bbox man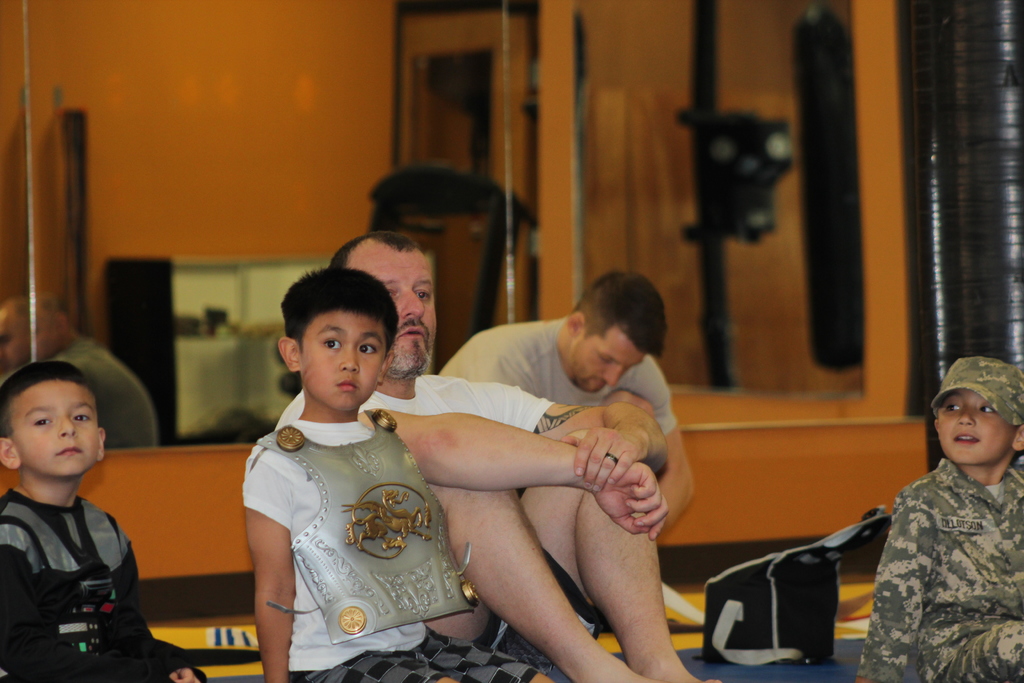
435,263,698,682
